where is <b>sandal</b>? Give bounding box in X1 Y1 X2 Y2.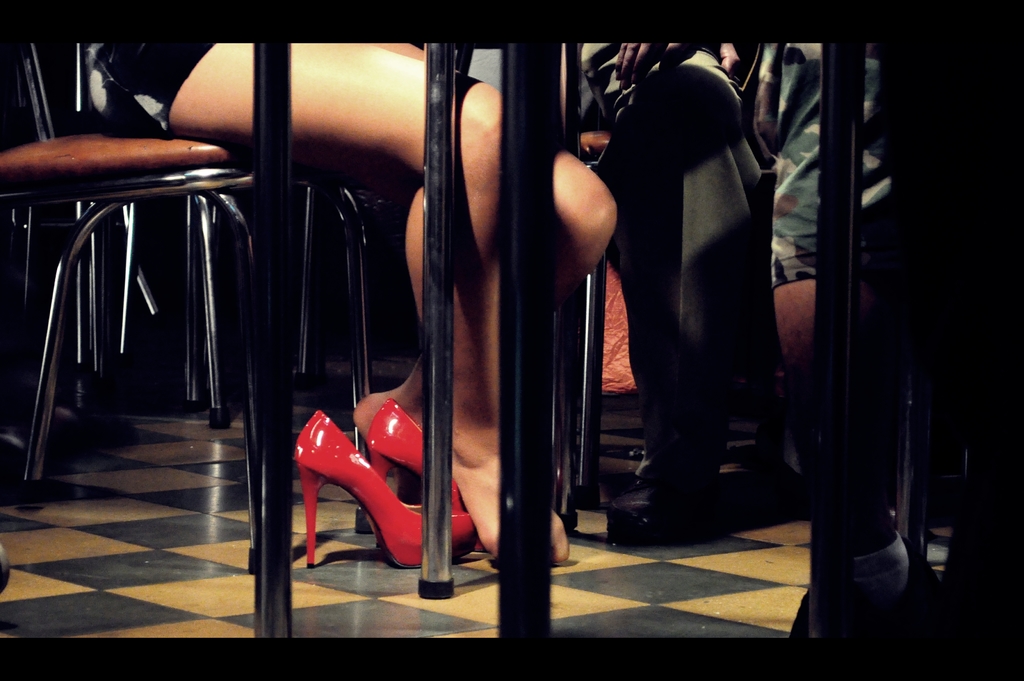
280 411 435 575.
